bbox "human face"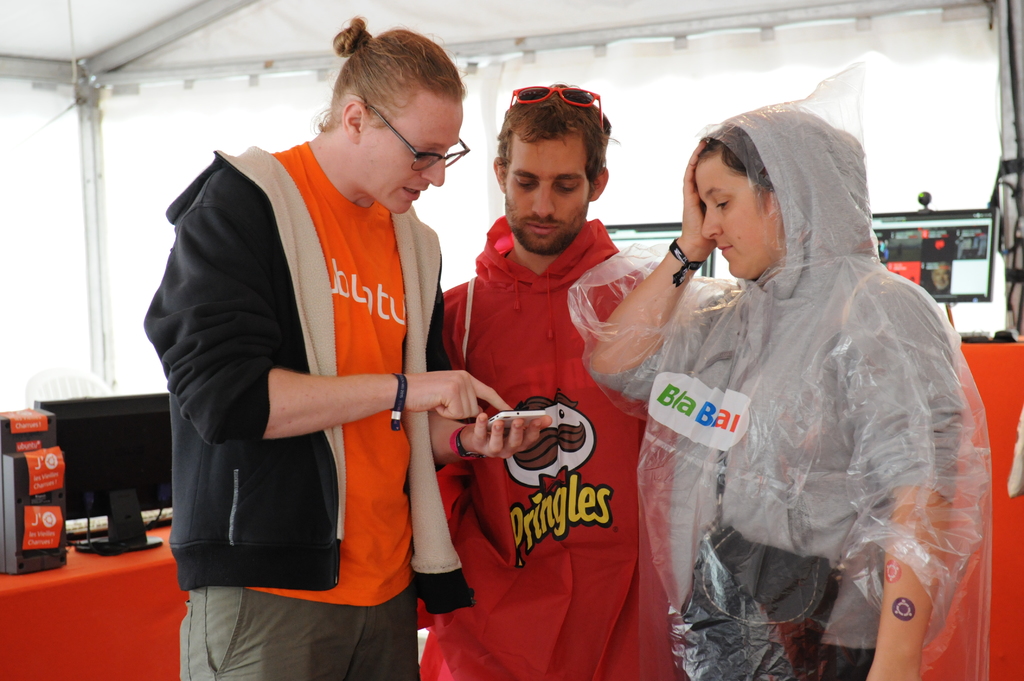
<box>694,152,768,287</box>
